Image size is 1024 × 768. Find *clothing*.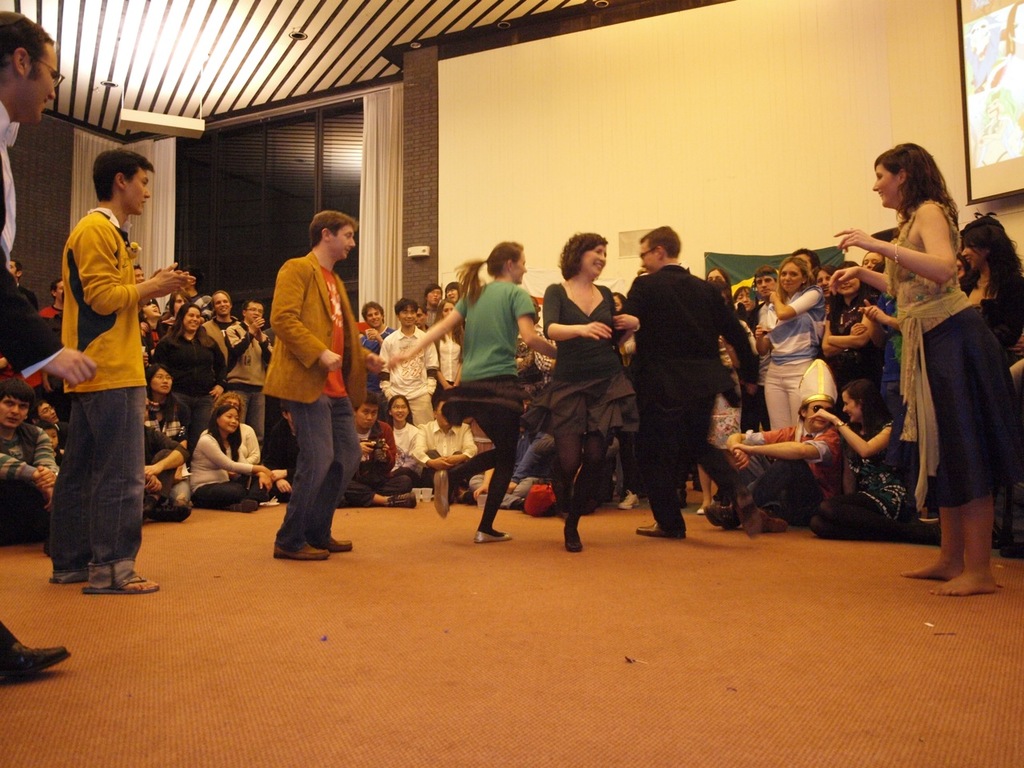
{"left": 48, "top": 205, "right": 142, "bottom": 590}.
